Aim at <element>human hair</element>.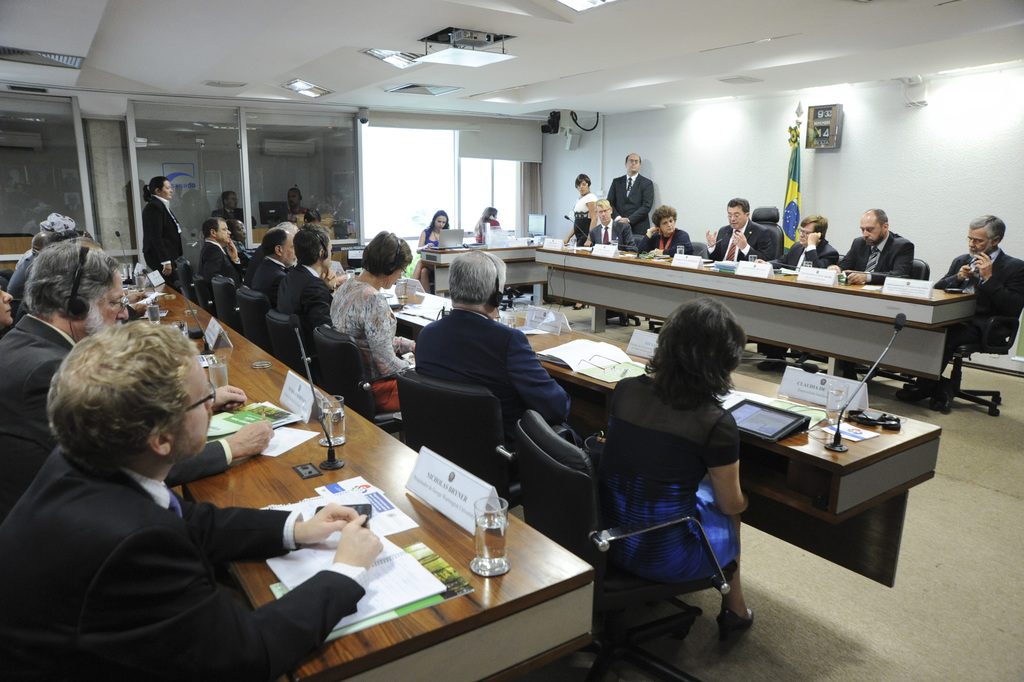
Aimed at bbox=(872, 203, 898, 235).
